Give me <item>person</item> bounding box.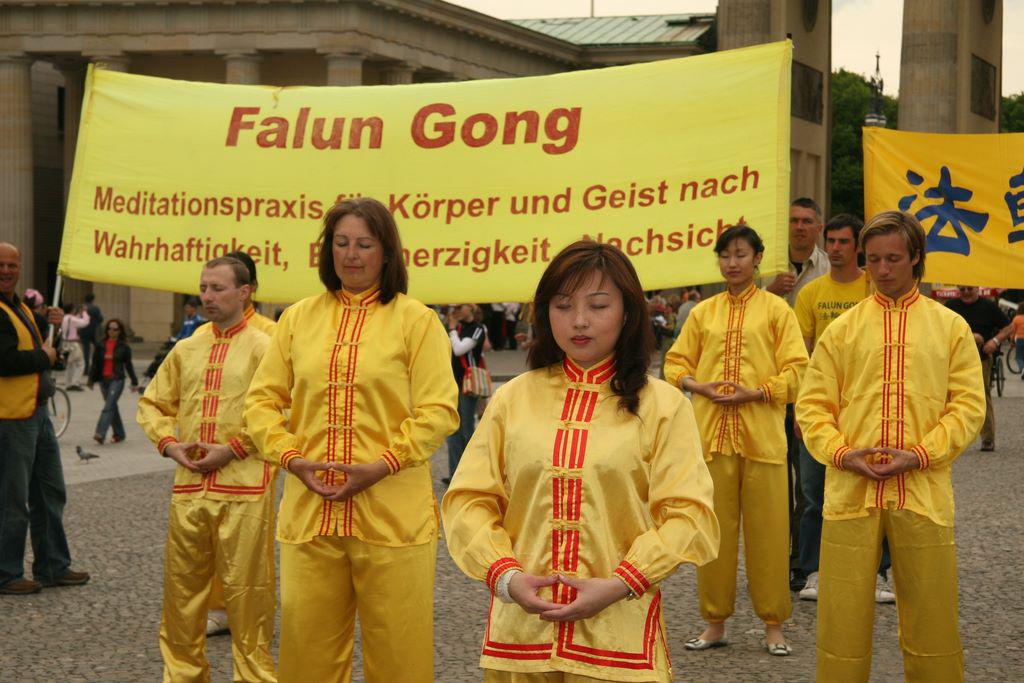
{"x1": 139, "y1": 250, "x2": 270, "y2": 682}.
